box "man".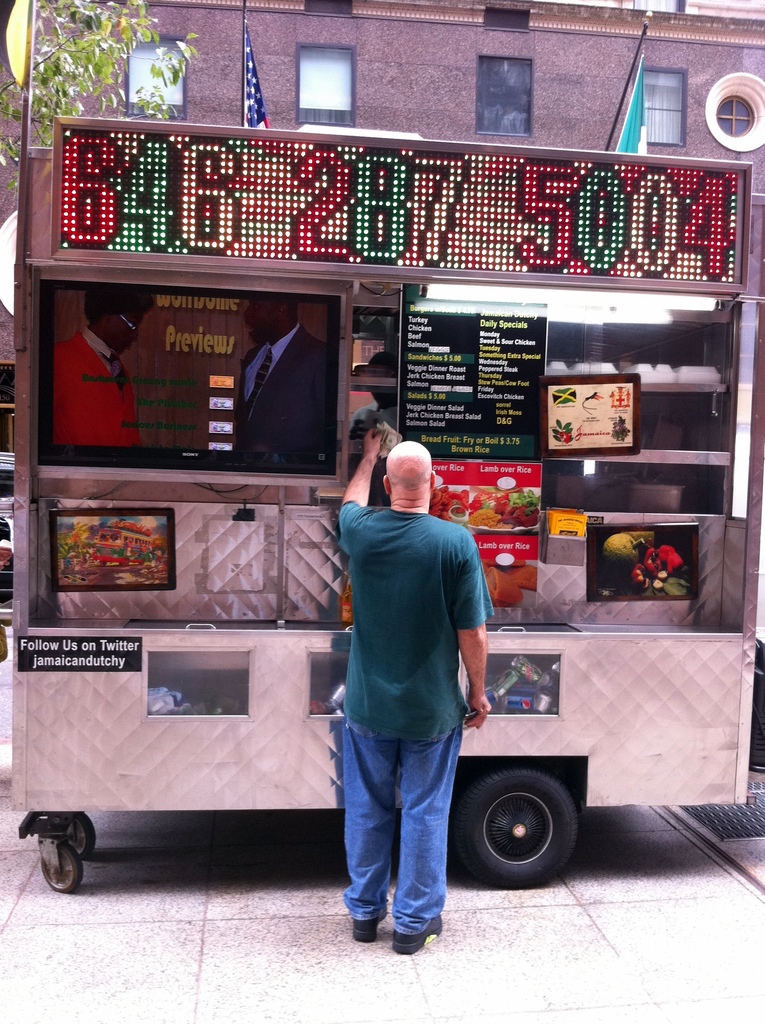
box(41, 298, 163, 447).
